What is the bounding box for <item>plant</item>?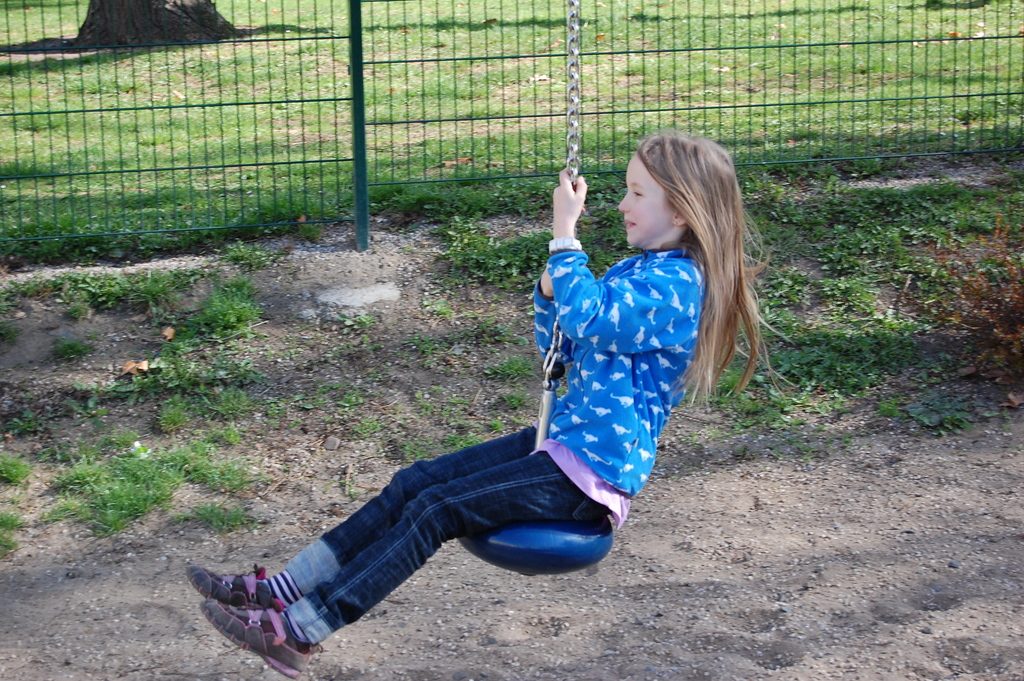
<bbox>47, 329, 92, 357</bbox>.
